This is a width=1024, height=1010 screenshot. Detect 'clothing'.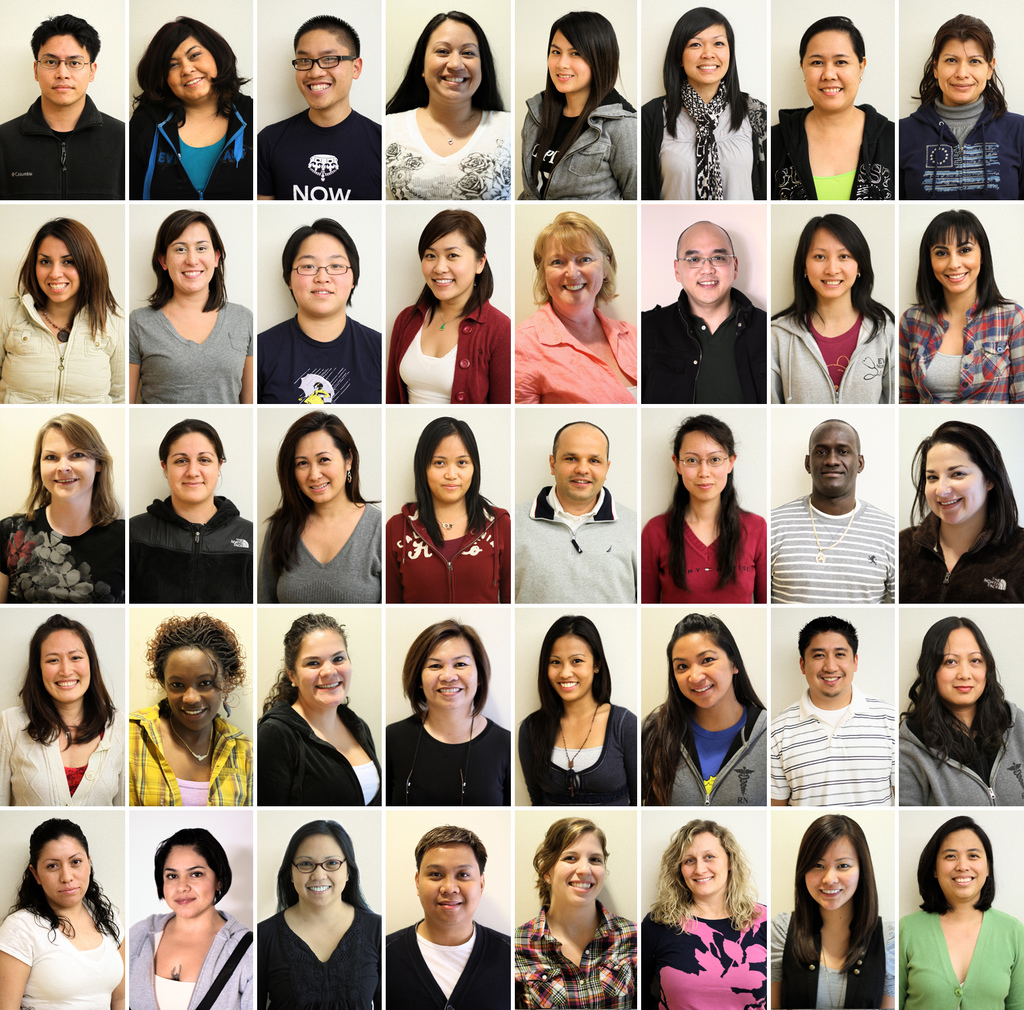
(left=890, top=69, right=1023, bottom=203).
